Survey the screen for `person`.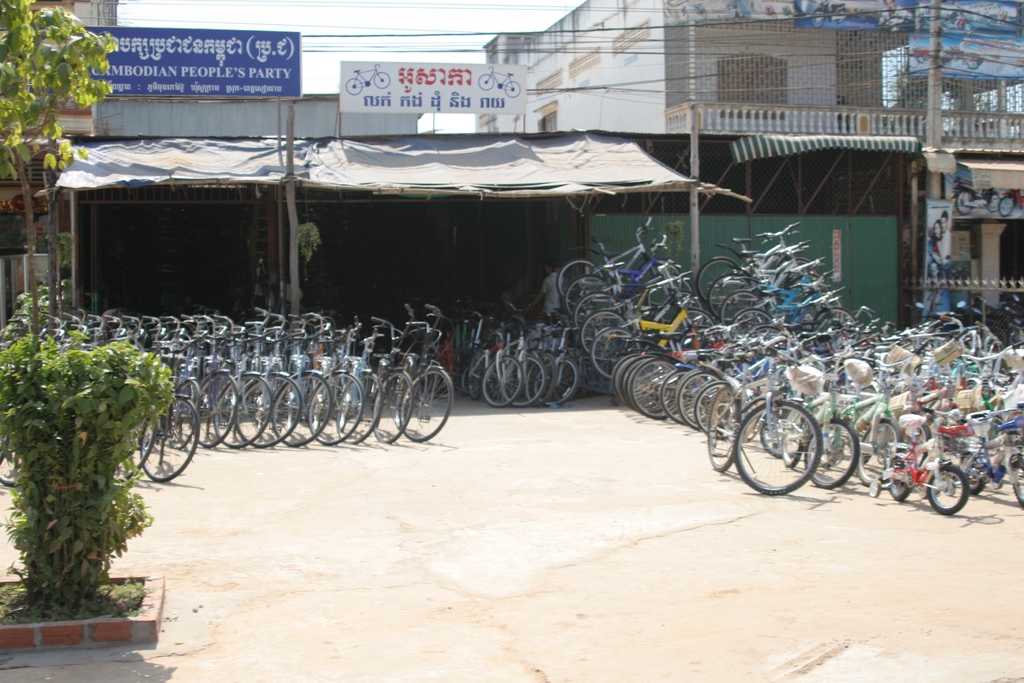
Survey found: [531, 256, 563, 324].
